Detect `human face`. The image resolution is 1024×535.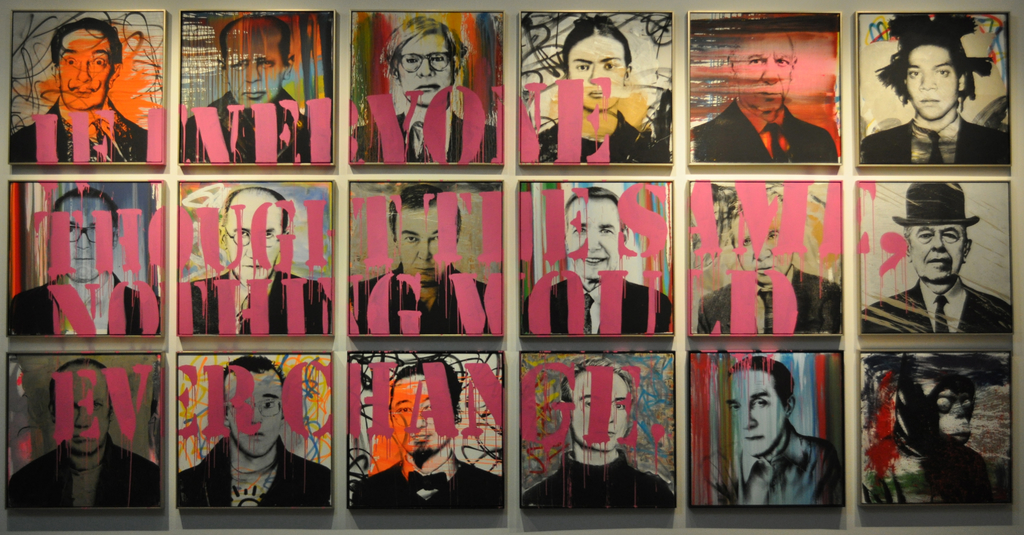
50:188:106:283.
